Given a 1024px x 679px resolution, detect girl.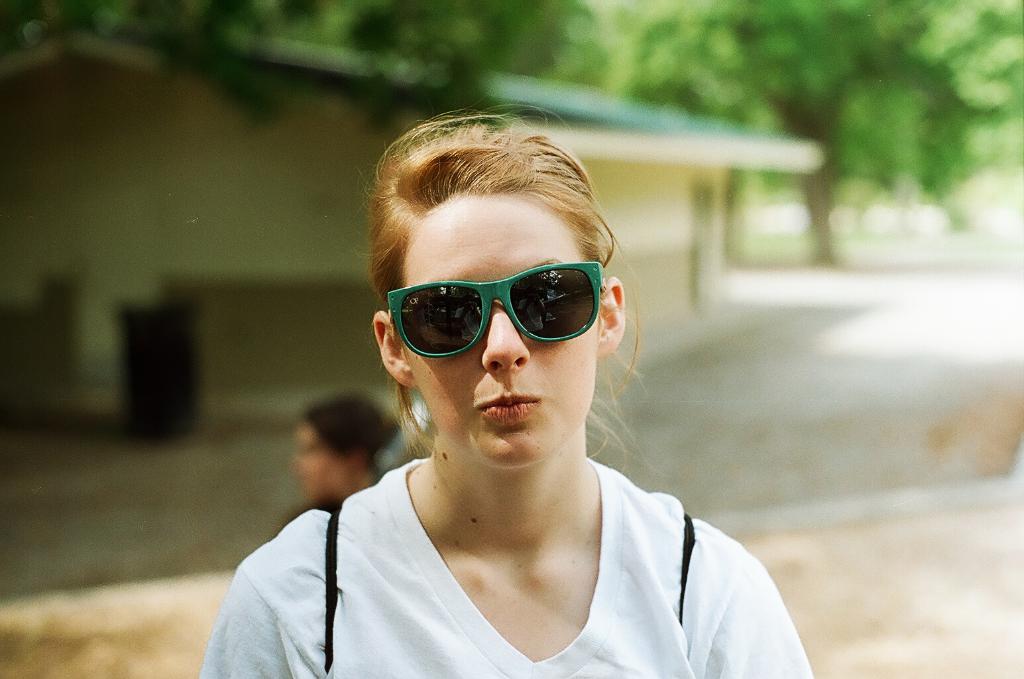
left=195, top=95, right=813, bottom=678.
